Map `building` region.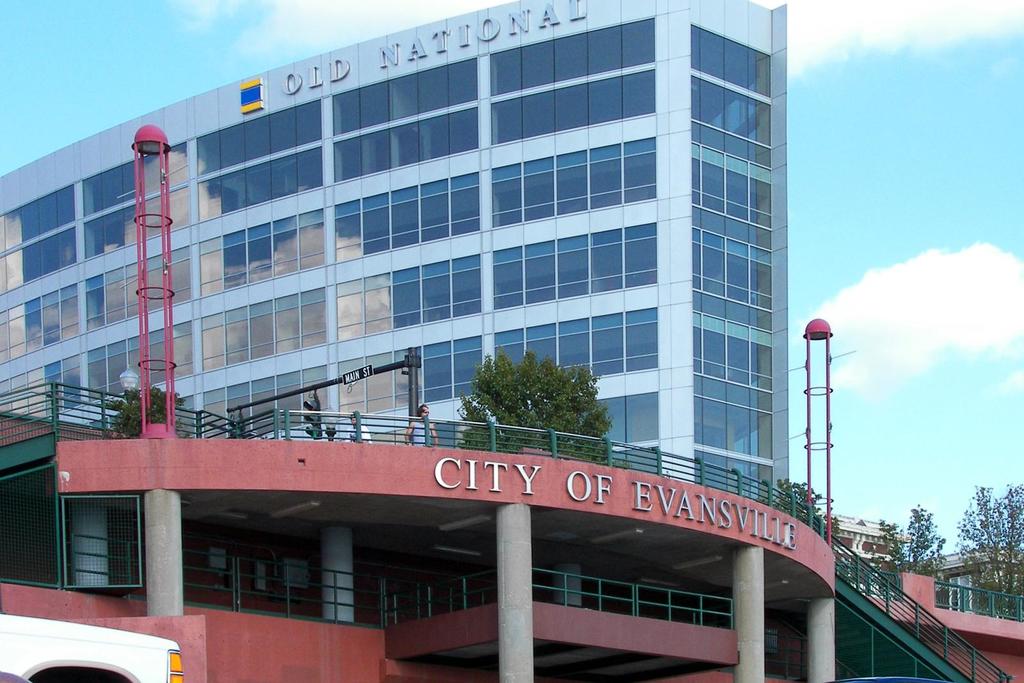
Mapped to l=0, t=0, r=787, b=511.
